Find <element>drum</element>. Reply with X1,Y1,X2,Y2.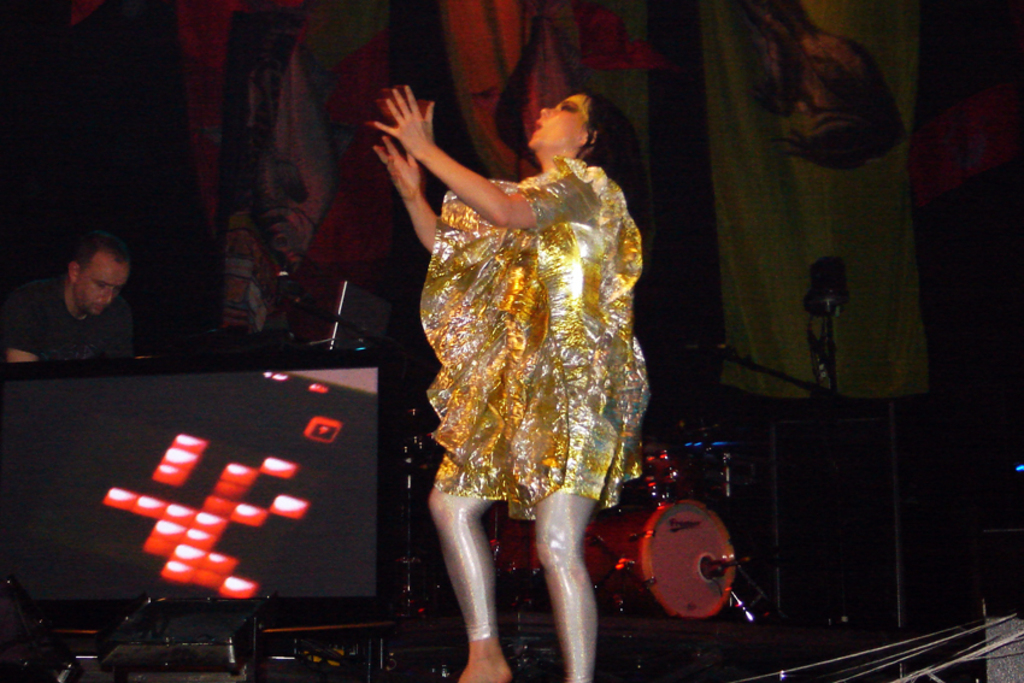
623,444,720,501.
